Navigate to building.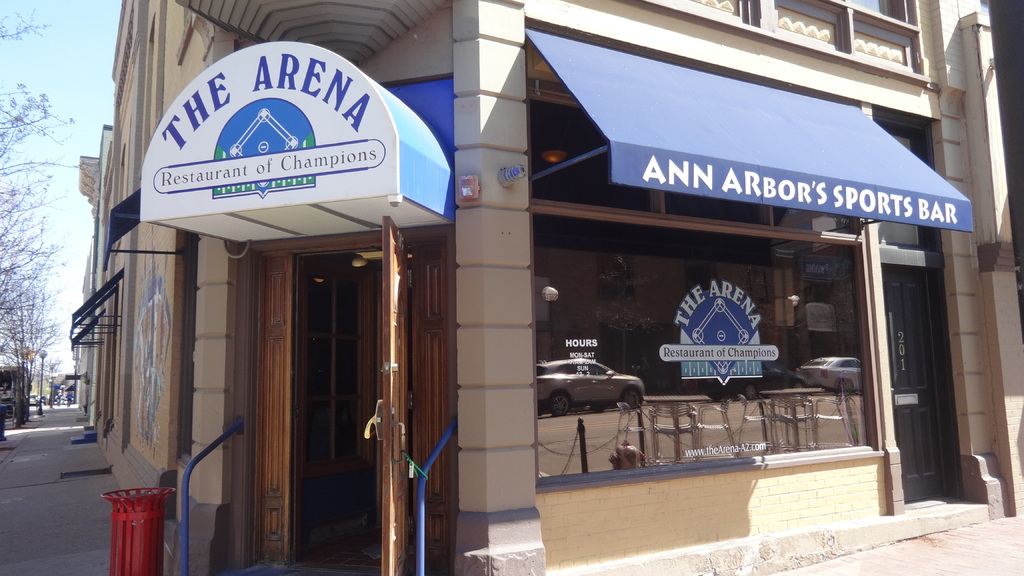
Navigation target: box=[67, 0, 1023, 575].
